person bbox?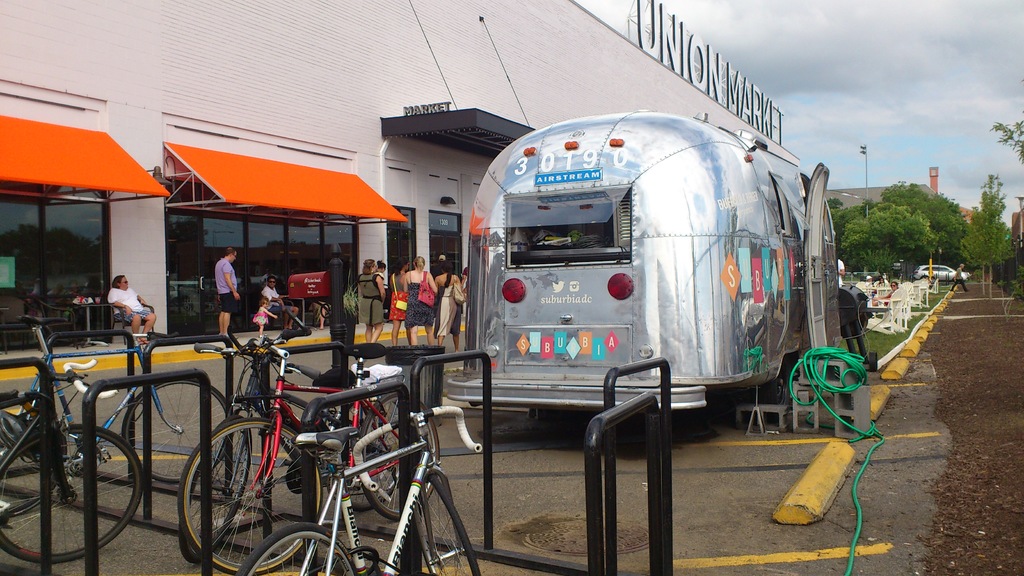
252,297,275,339
